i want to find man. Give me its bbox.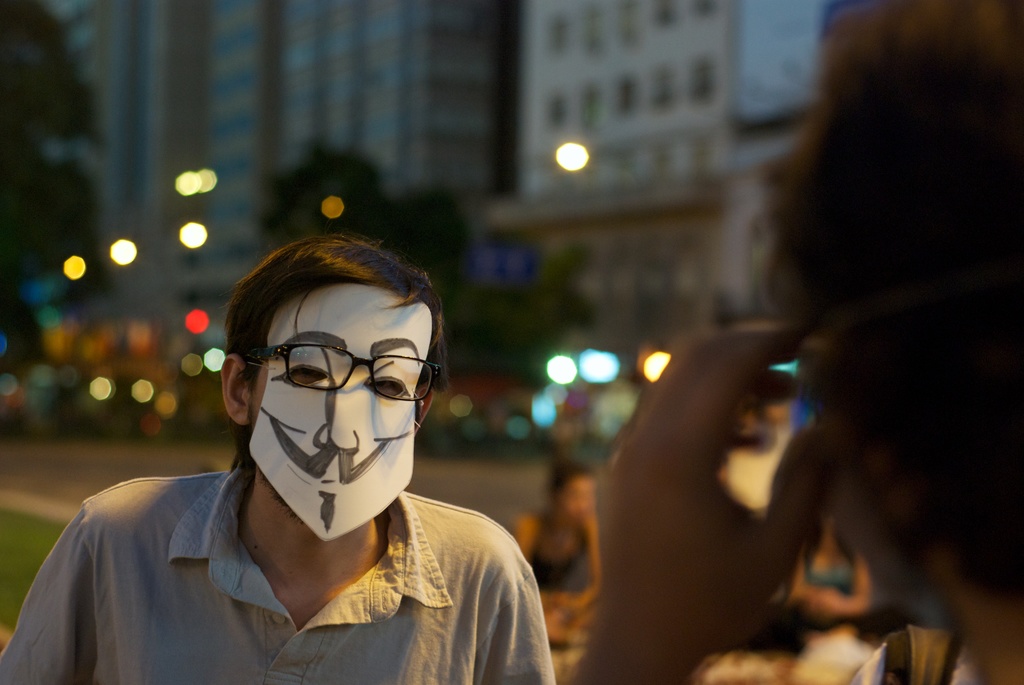
box=[31, 226, 601, 672].
